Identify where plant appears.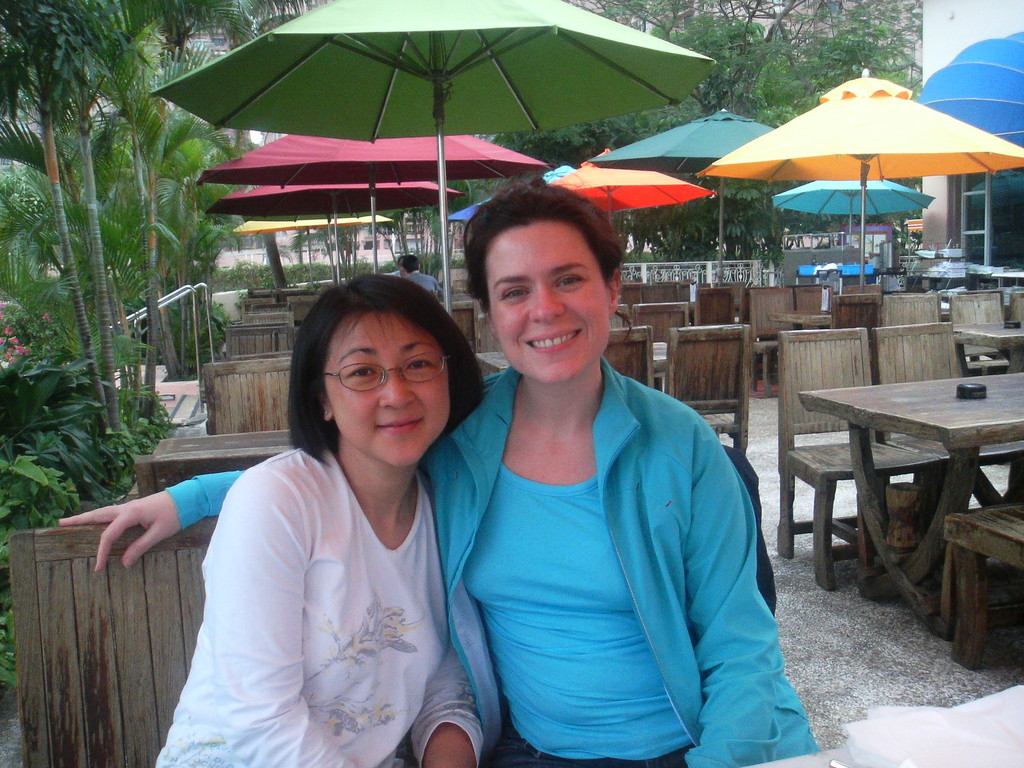
Appears at [107, 0, 350, 376].
